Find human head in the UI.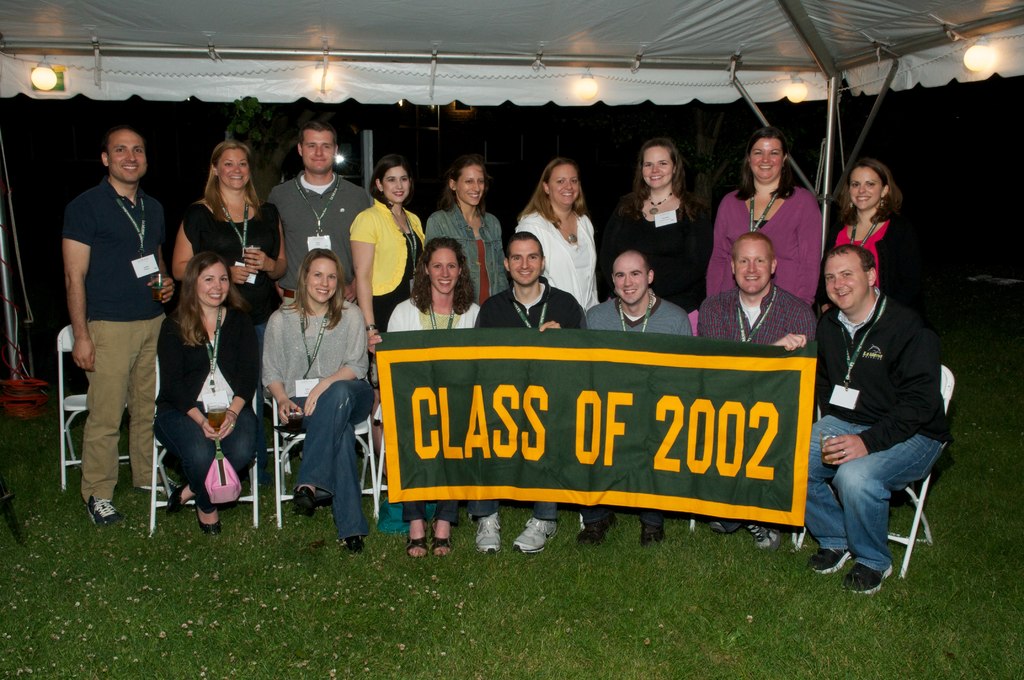
UI element at box=[849, 160, 893, 211].
